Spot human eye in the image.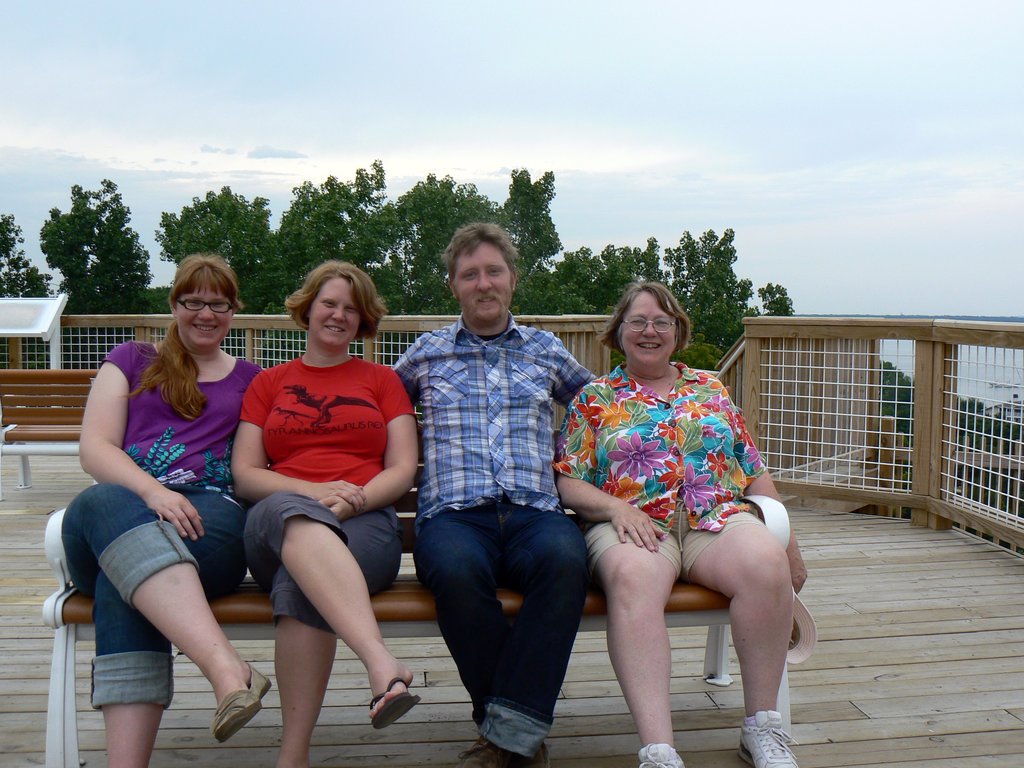
human eye found at Rect(214, 302, 225, 308).
